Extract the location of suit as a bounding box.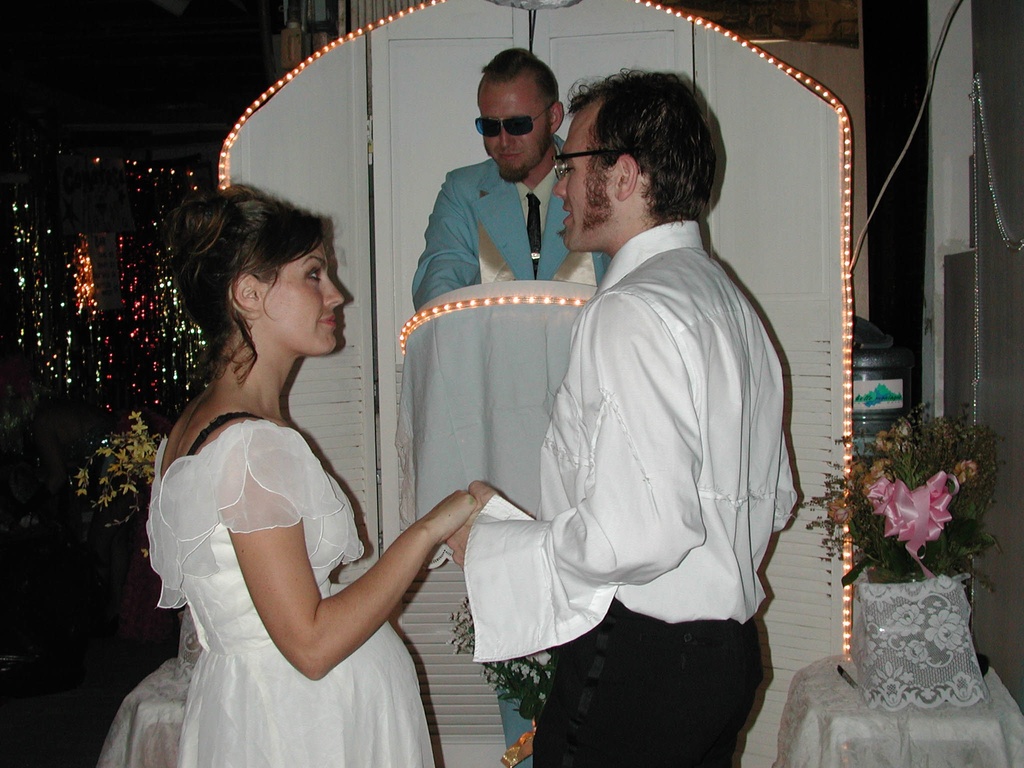
[413,135,614,767].
